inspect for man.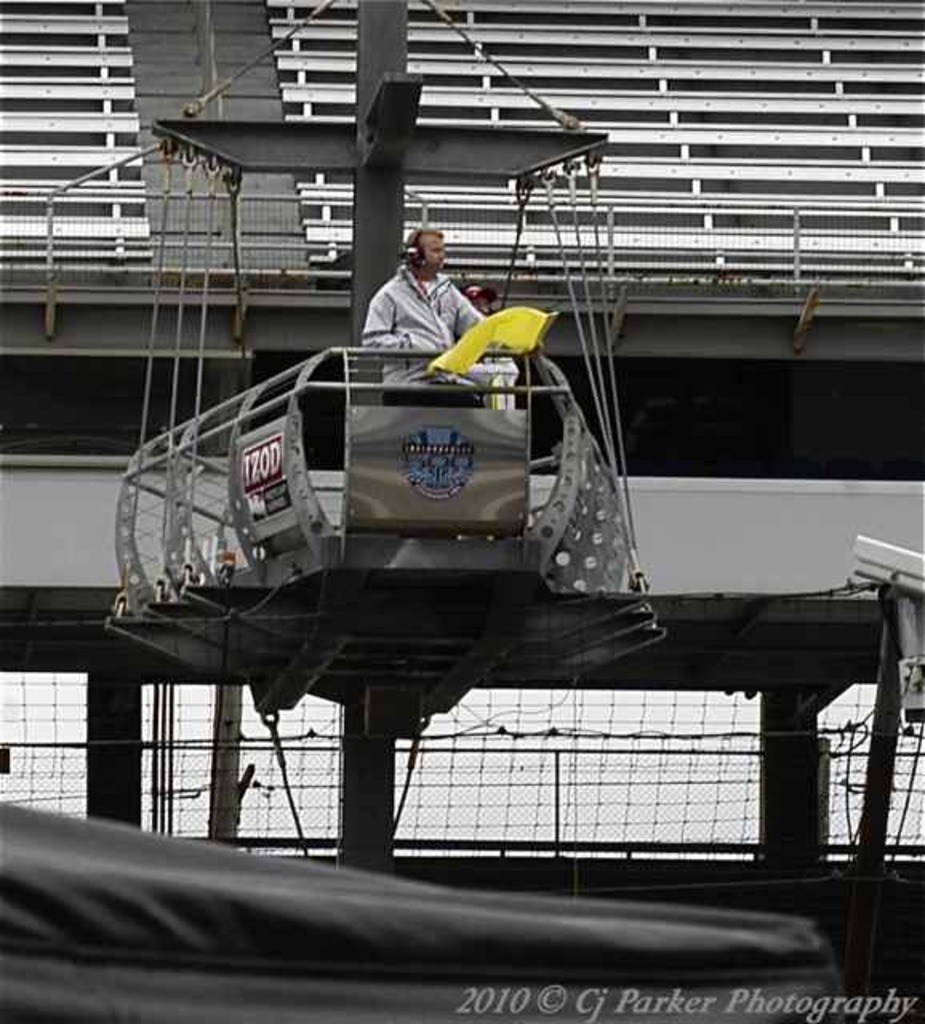
Inspection: bbox=(374, 234, 506, 362).
